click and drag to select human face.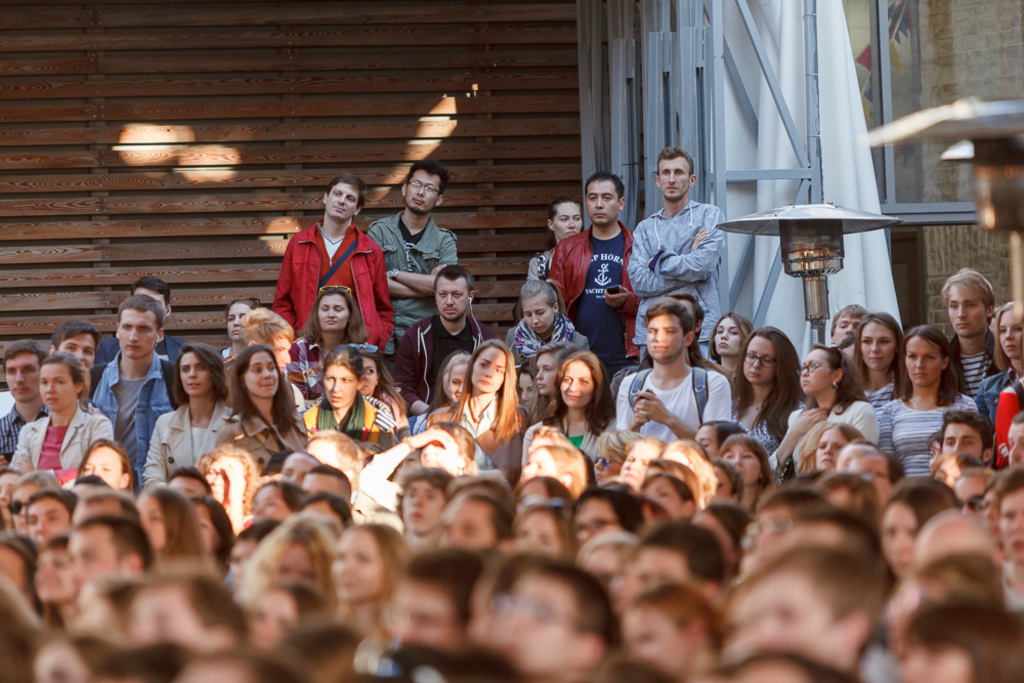
Selection: [left=40, top=362, right=72, bottom=413].
